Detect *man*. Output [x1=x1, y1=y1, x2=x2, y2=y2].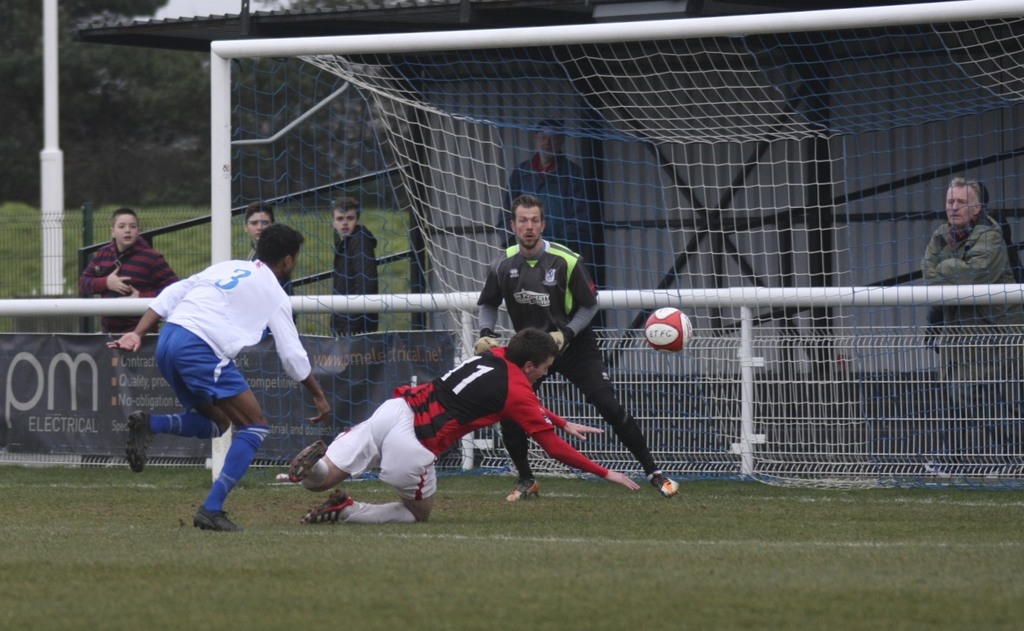
[x1=285, y1=328, x2=639, y2=527].
